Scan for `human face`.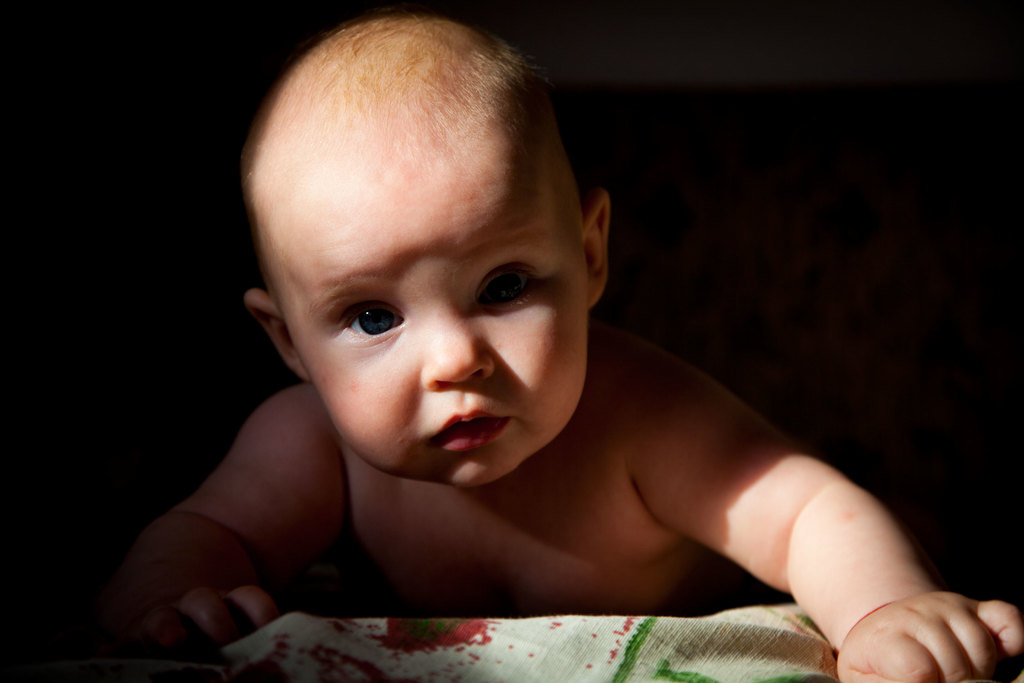
Scan result: l=283, t=130, r=589, b=483.
